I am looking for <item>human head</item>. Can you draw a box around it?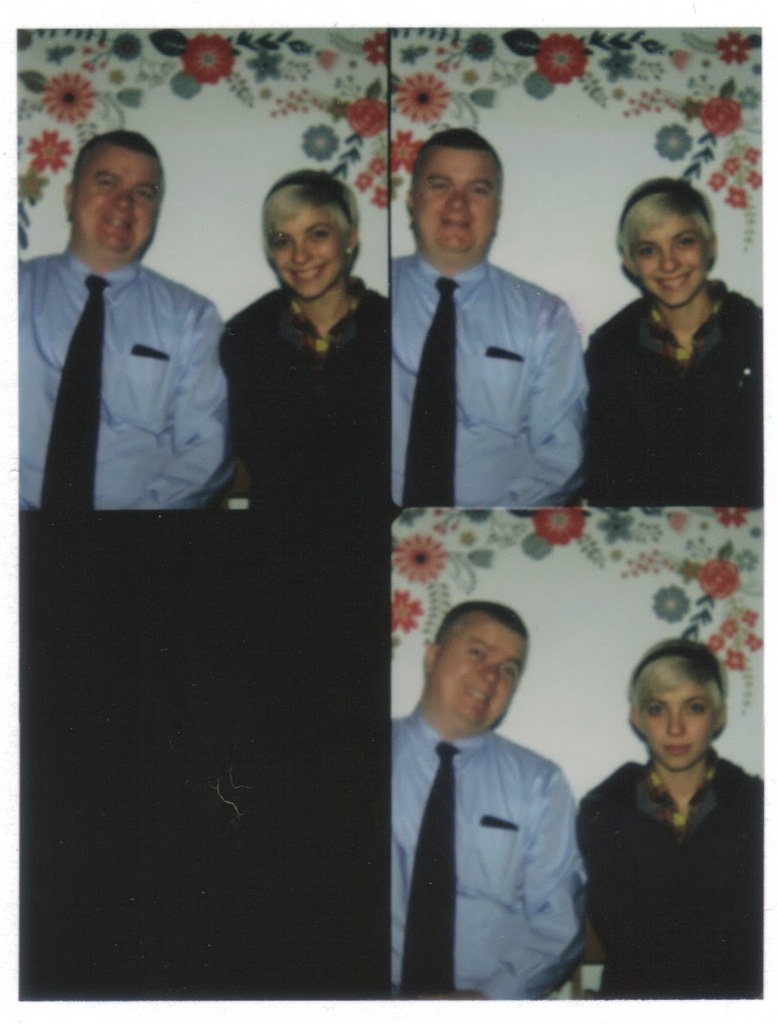
Sure, the bounding box is [423,601,533,723].
